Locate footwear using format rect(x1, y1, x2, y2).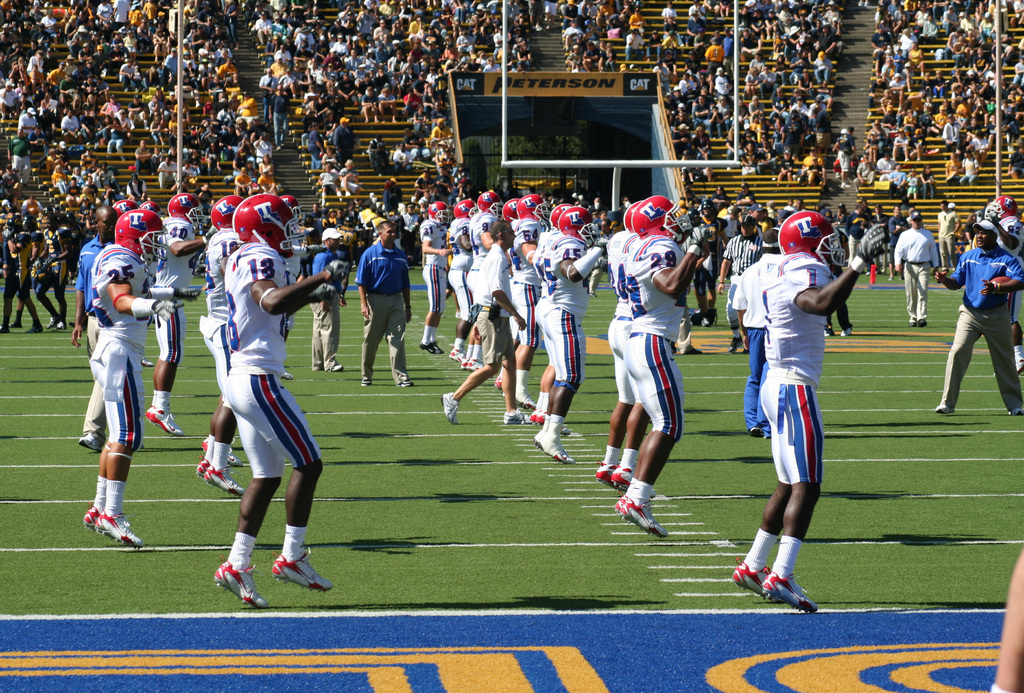
rect(449, 345, 467, 363).
